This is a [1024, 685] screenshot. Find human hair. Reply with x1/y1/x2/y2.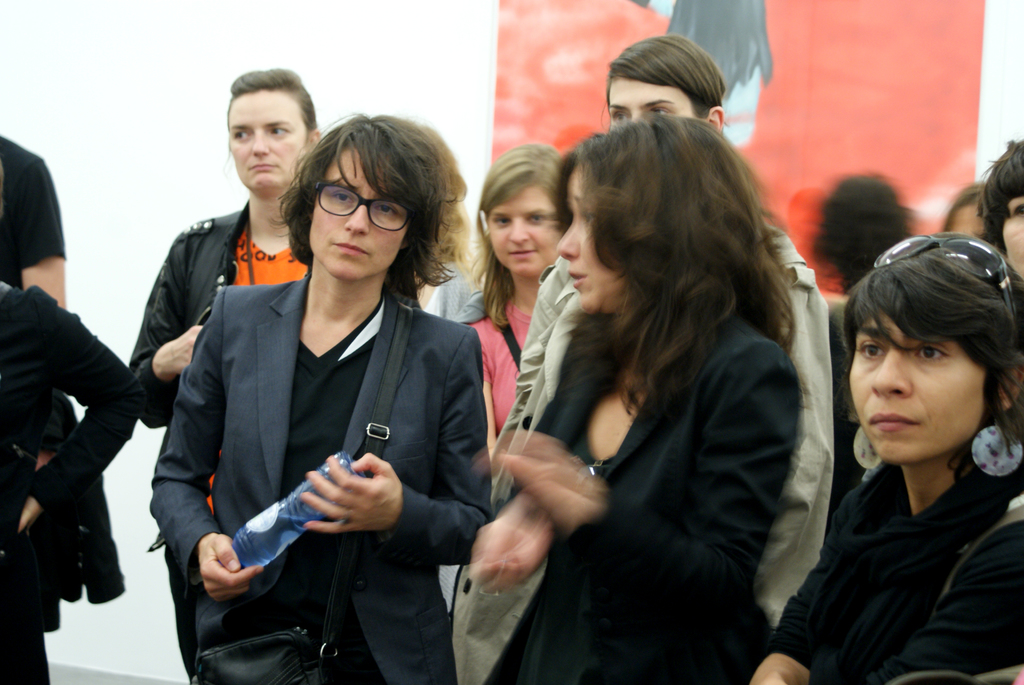
840/224/1023/469.
